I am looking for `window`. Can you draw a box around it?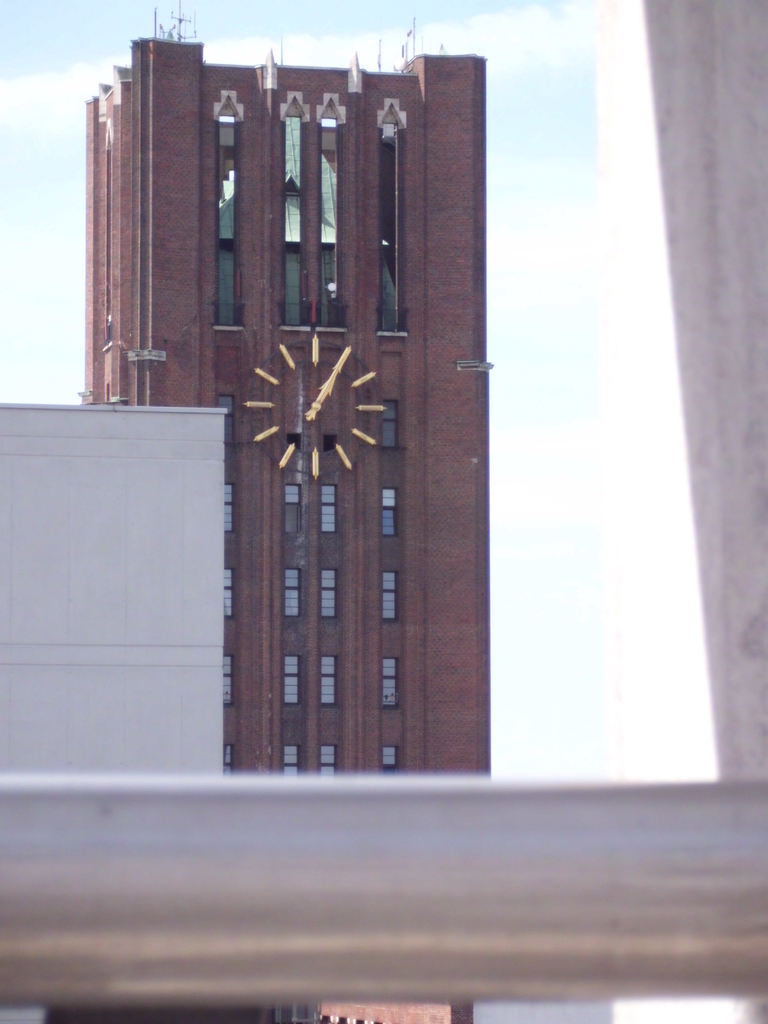
Sure, the bounding box is (left=381, top=657, right=397, bottom=711).
